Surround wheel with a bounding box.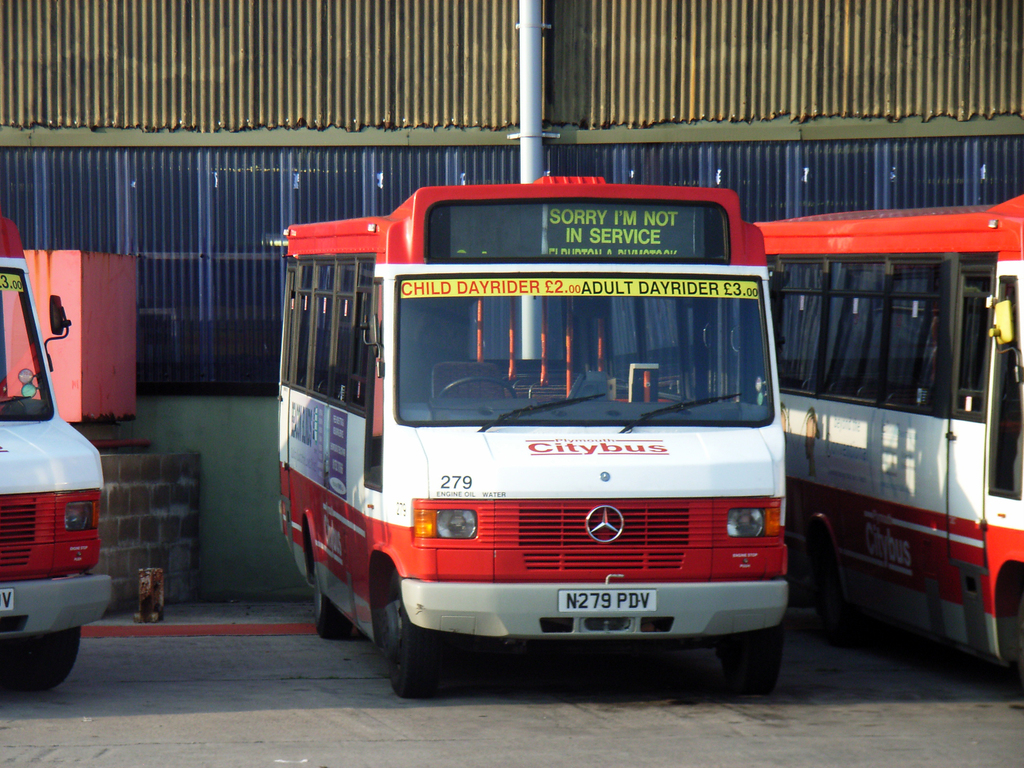
0, 618, 79, 694.
